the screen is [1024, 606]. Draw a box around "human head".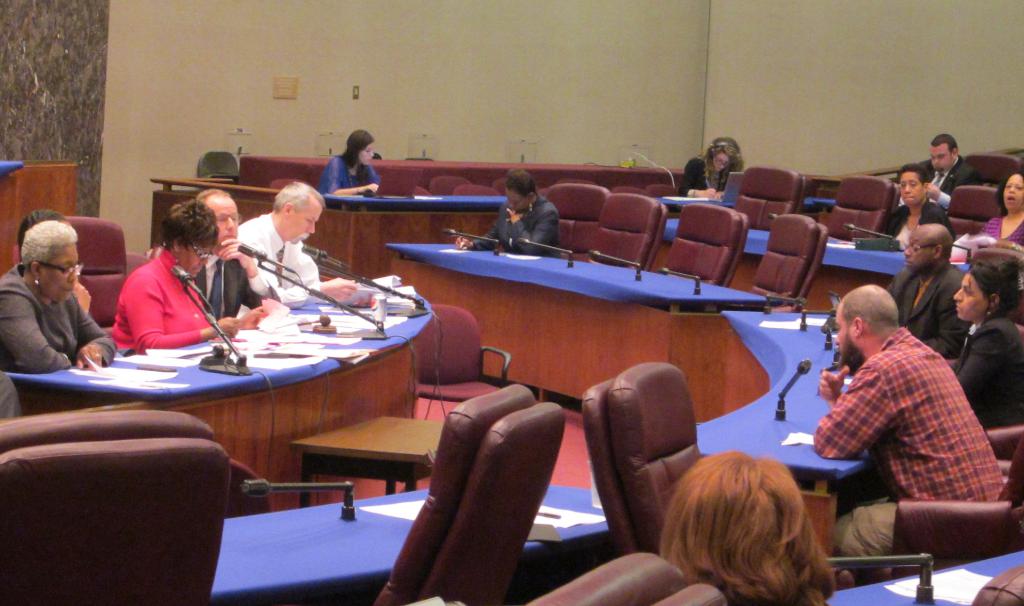
(x1=902, y1=221, x2=956, y2=276).
